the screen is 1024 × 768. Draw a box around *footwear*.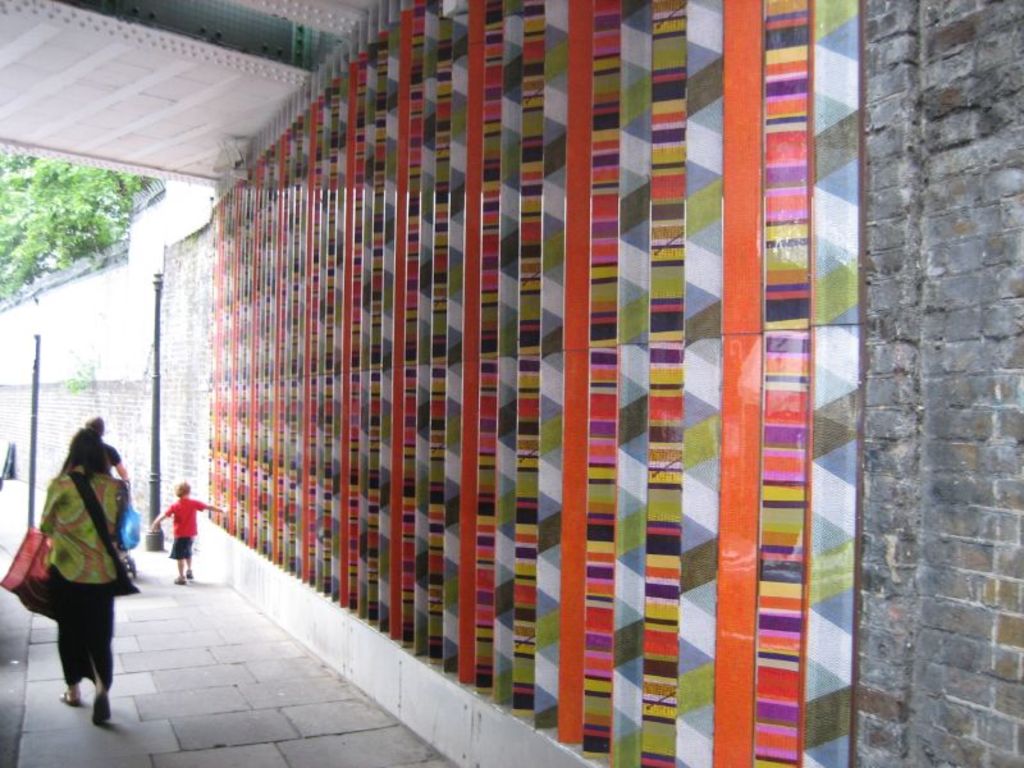
58 687 84 705.
